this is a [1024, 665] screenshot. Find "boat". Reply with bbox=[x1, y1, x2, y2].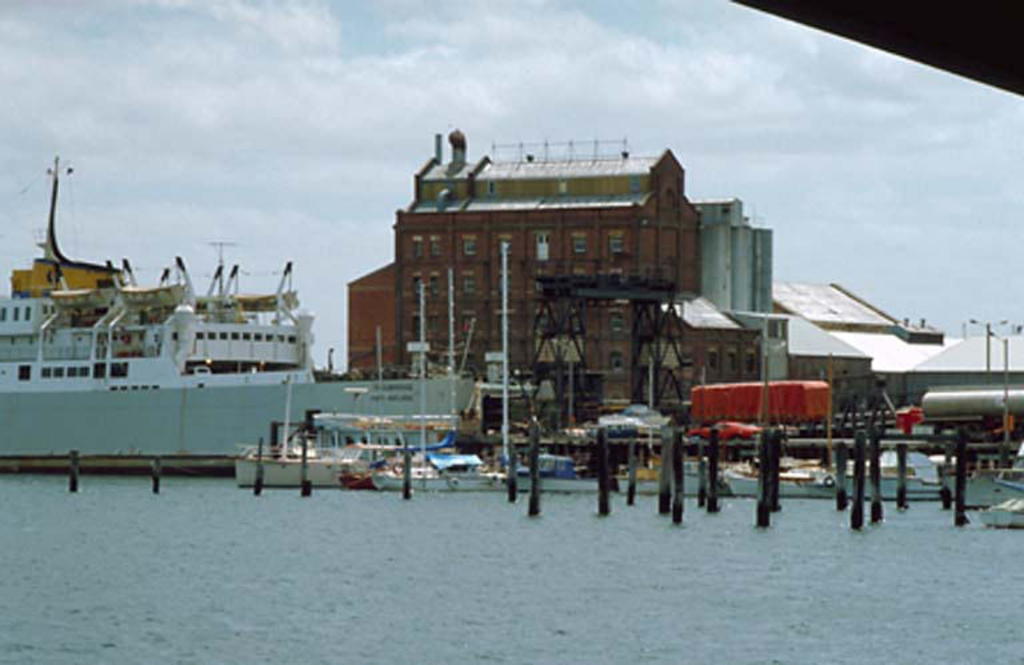
bbox=[228, 413, 457, 492].
